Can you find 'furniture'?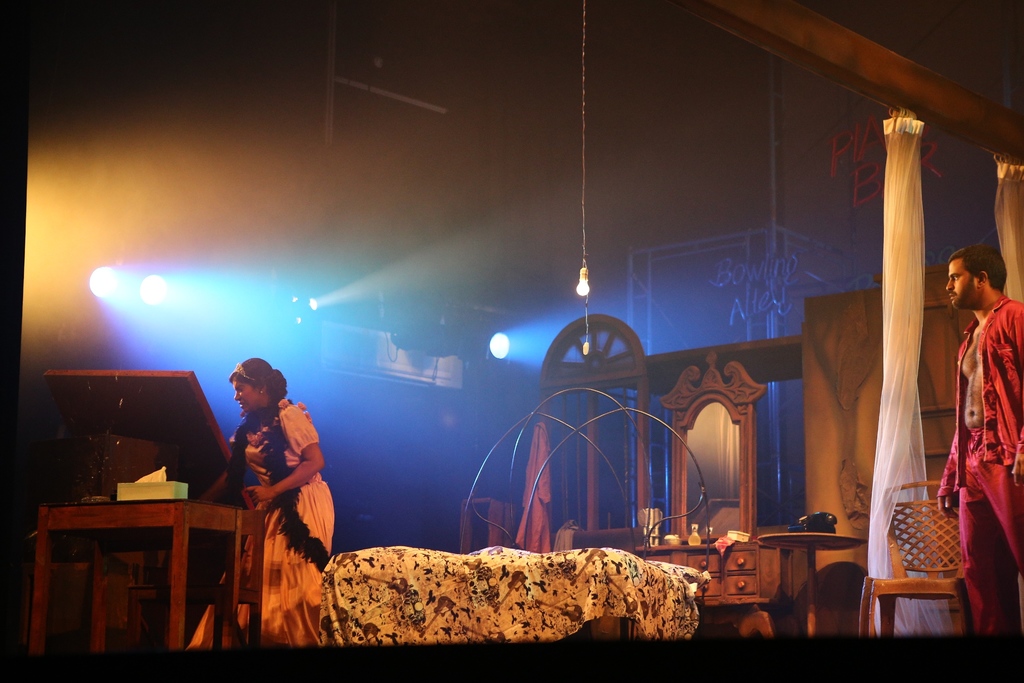
Yes, bounding box: x1=755, y1=529, x2=868, y2=636.
